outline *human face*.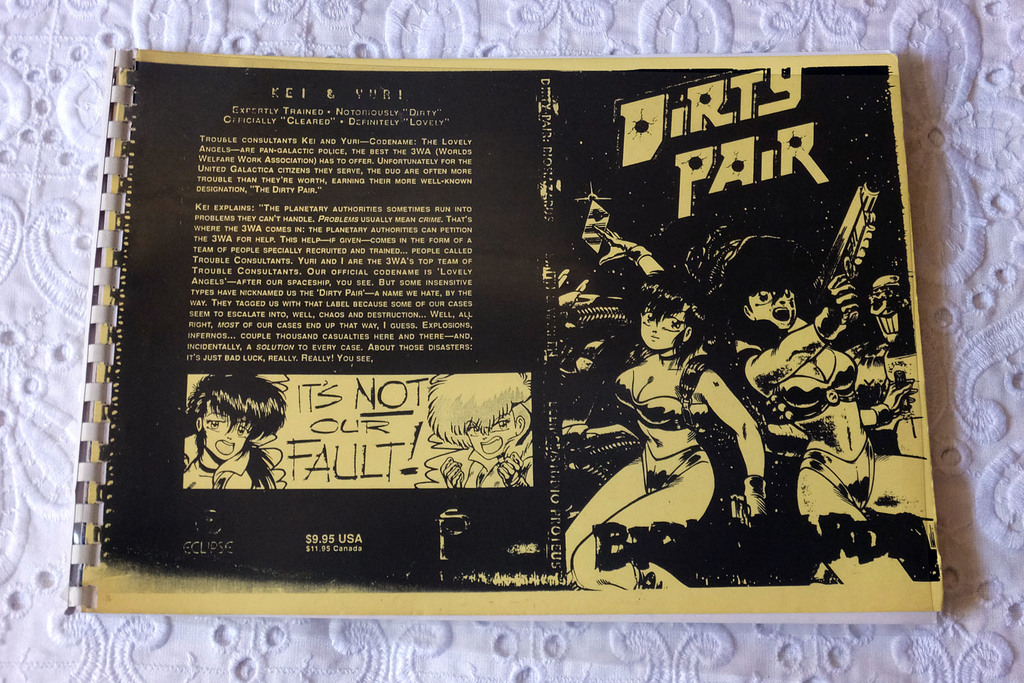
Outline: box=[641, 309, 685, 348].
